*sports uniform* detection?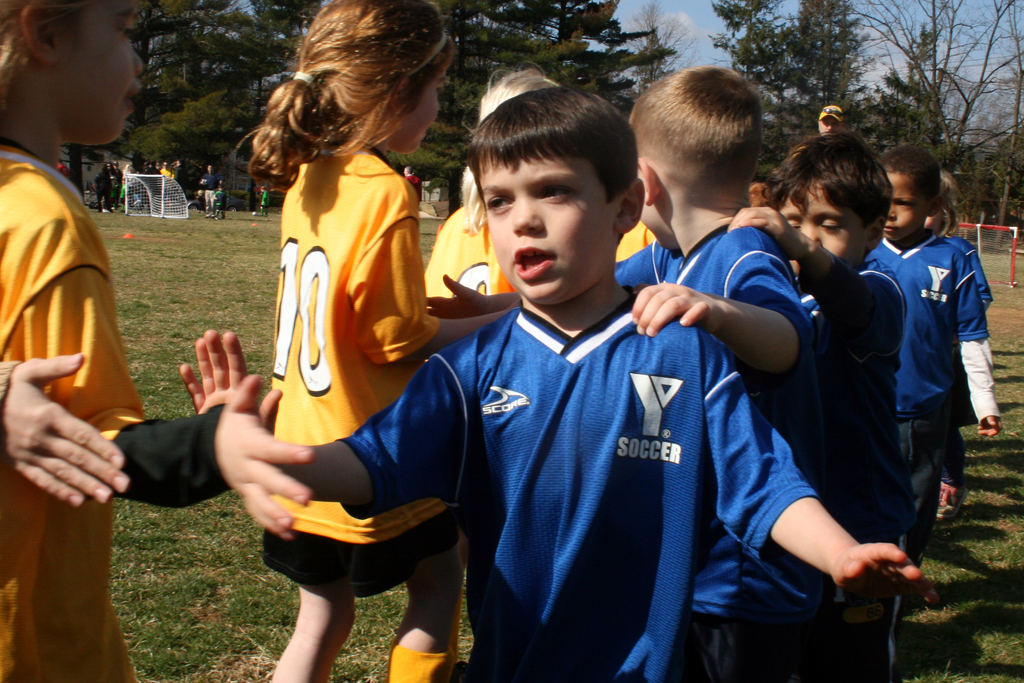
(x1=939, y1=234, x2=993, y2=520)
